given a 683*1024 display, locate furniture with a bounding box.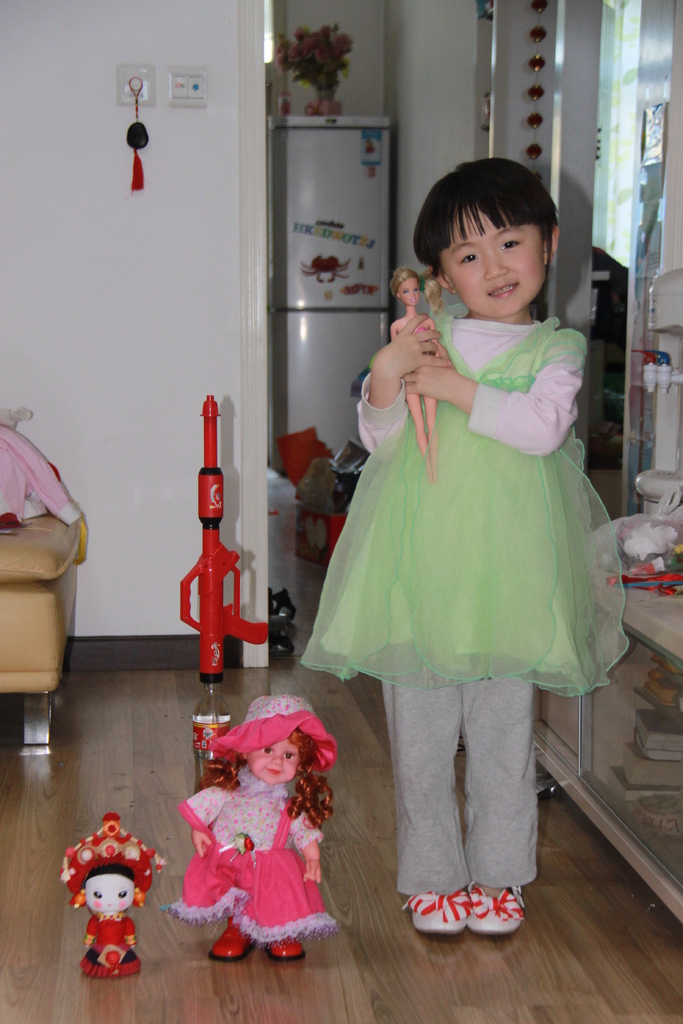
Located: (left=532, top=507, right=682, bottom=925).
